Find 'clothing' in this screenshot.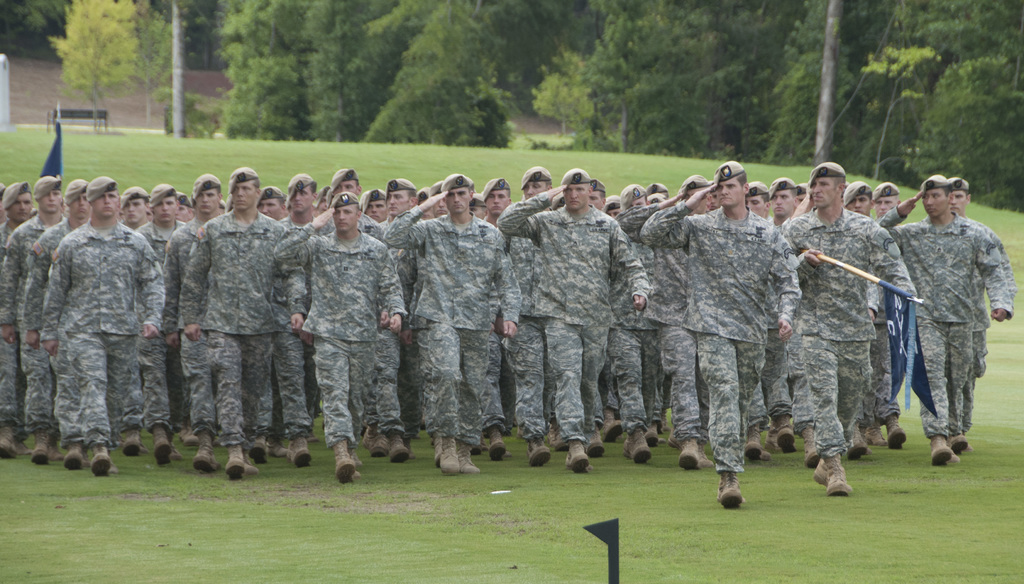
The bounding box for 'clothing' is <box>25,215,86,446</box>.
